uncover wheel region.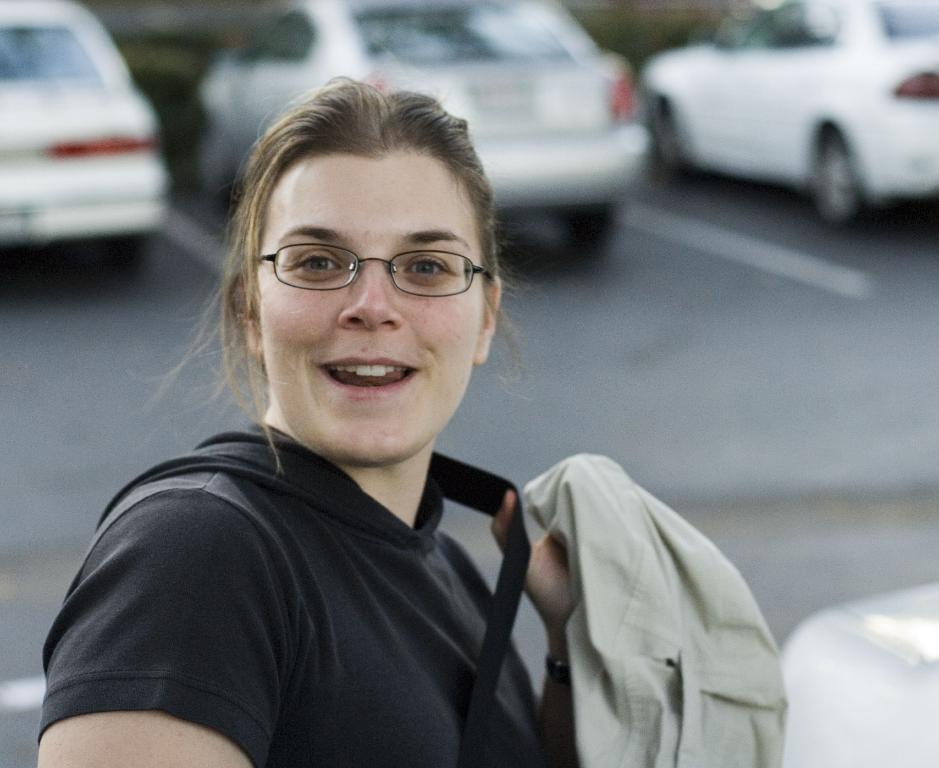
Uncovered: select_region(803, 103, 876, 230).
